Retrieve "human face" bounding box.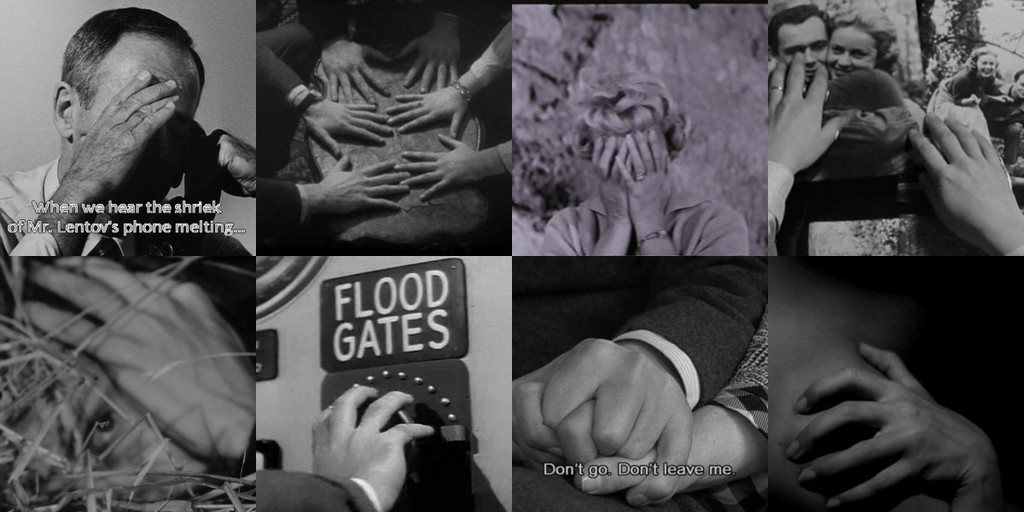
Bounding box: [829,28,878,82].
